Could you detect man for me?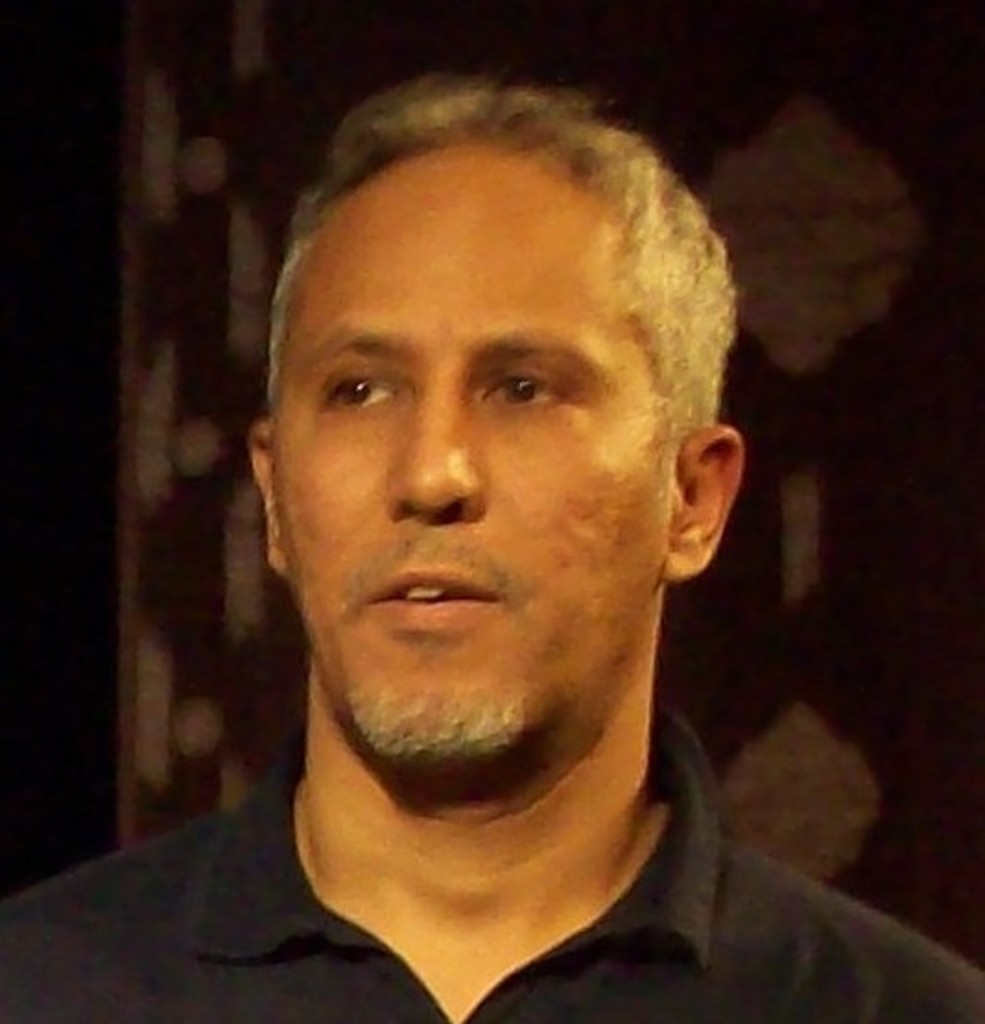
Detection result: locate(0, 72, 983, 1022).
